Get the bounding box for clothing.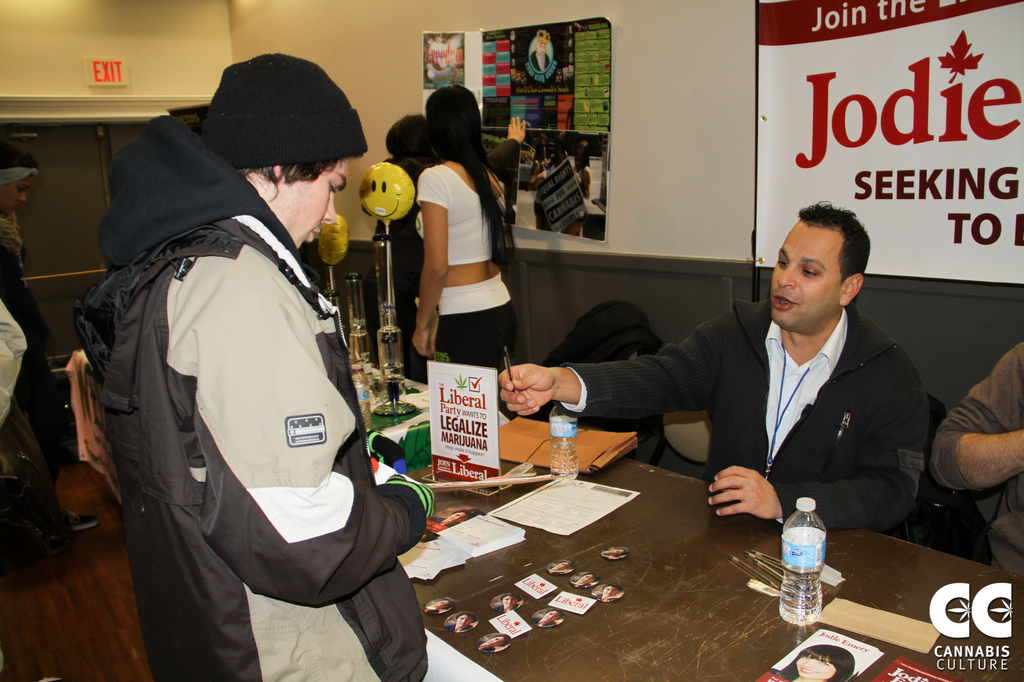
bbox=(924, 361, 1019, 577).
